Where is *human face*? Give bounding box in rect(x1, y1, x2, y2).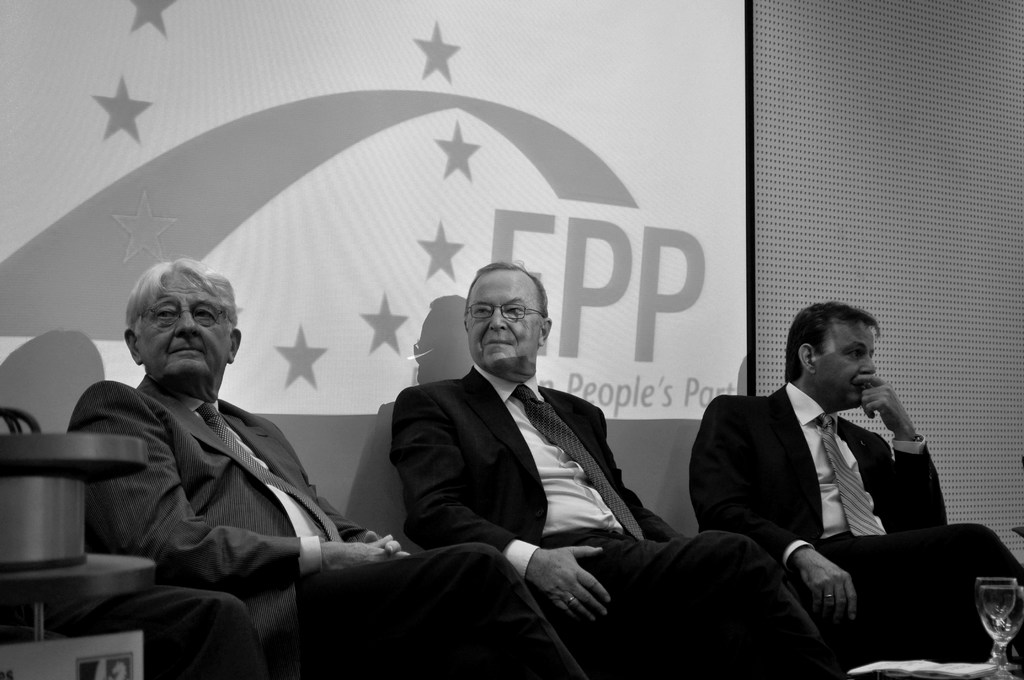
rect(141, 268, 225, 387).
